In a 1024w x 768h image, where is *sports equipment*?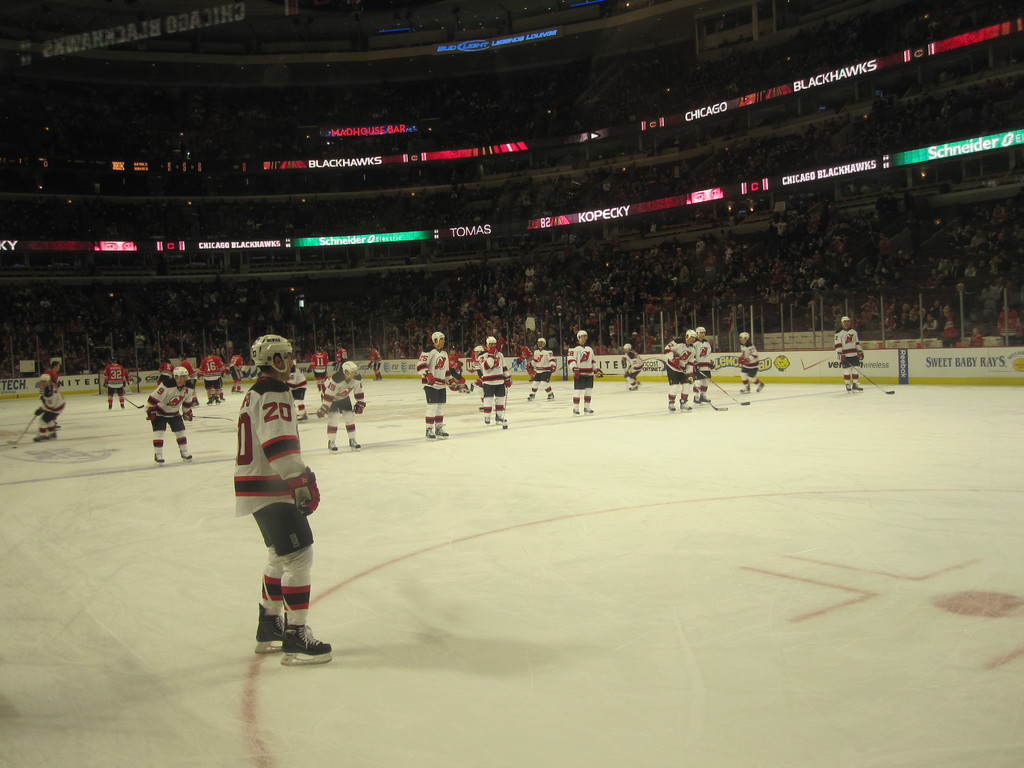
<region>474, 344, 484, 356</region>.
